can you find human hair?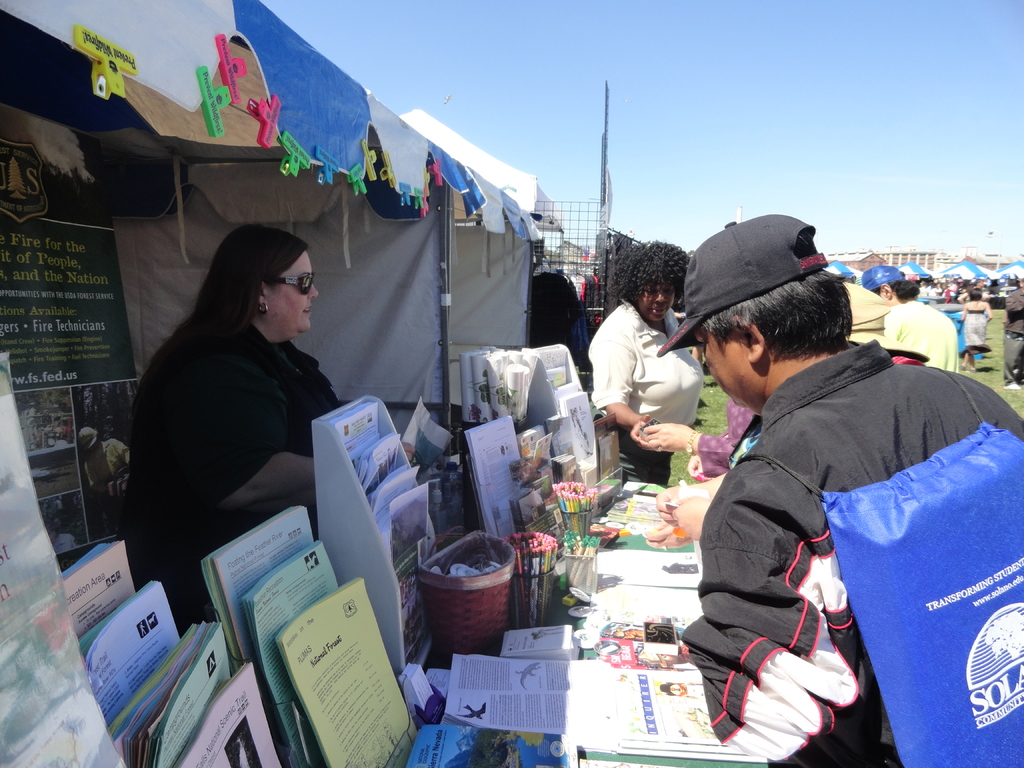
Yes, bounding box: box(872, 269, 921, 300).
